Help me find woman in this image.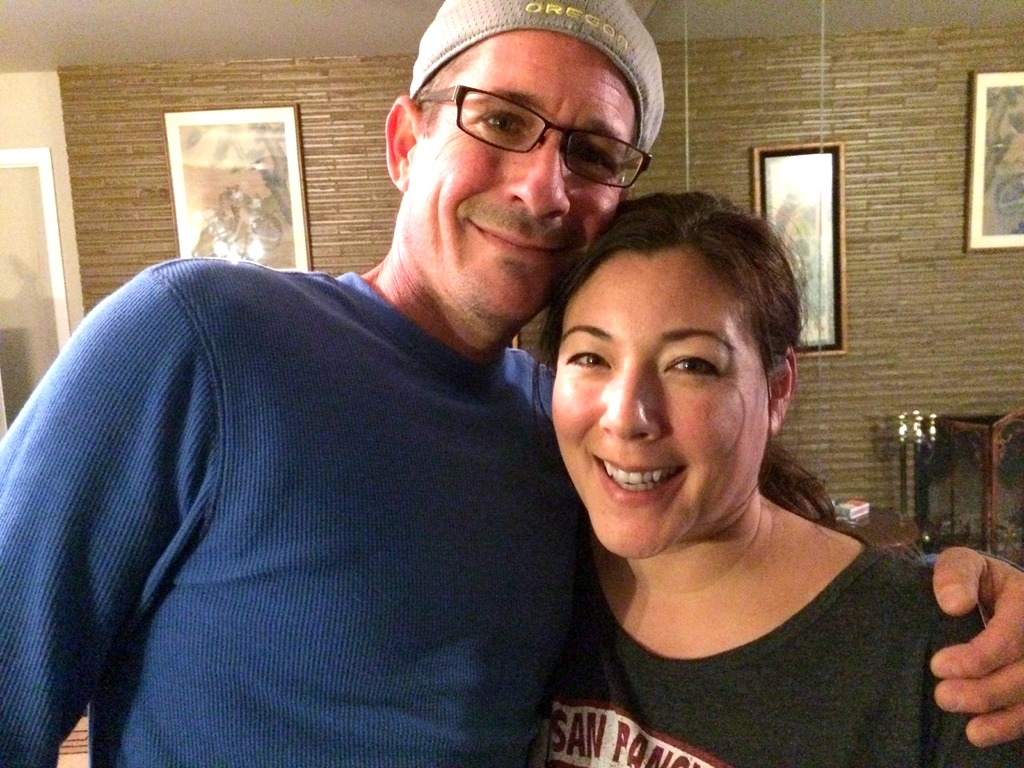
Found it: 442, 125, 905, 765.
